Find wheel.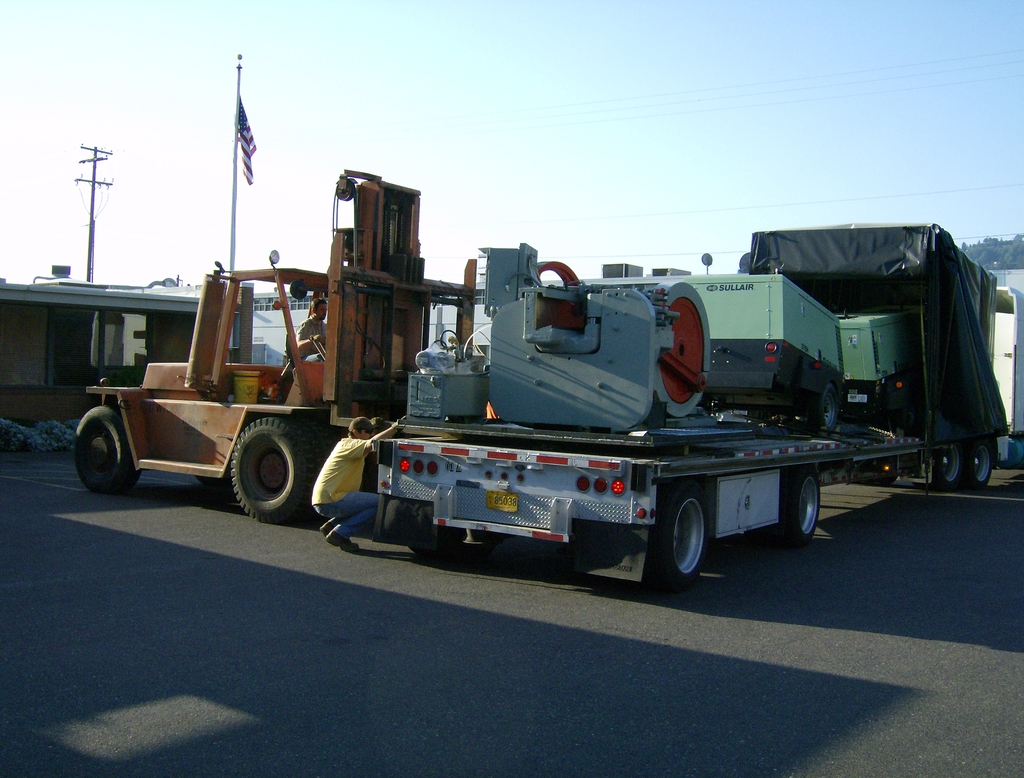
{"left": 934, "top": 440, "right": 963, "bottom": 491}.
